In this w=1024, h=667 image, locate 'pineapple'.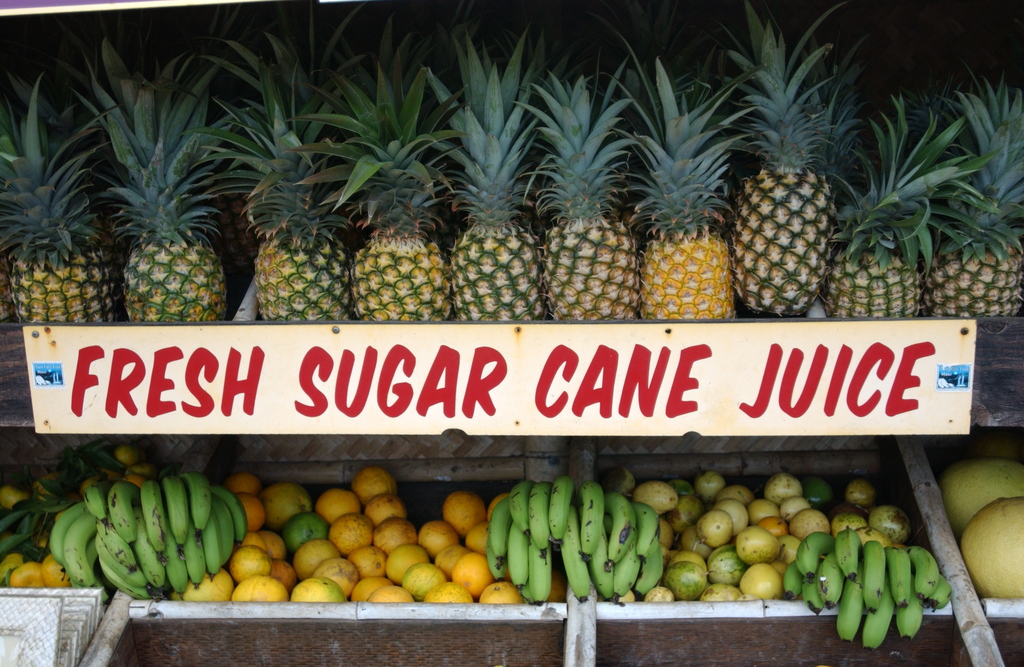
Bounding box: select_region(221, 29, 351, 325).
